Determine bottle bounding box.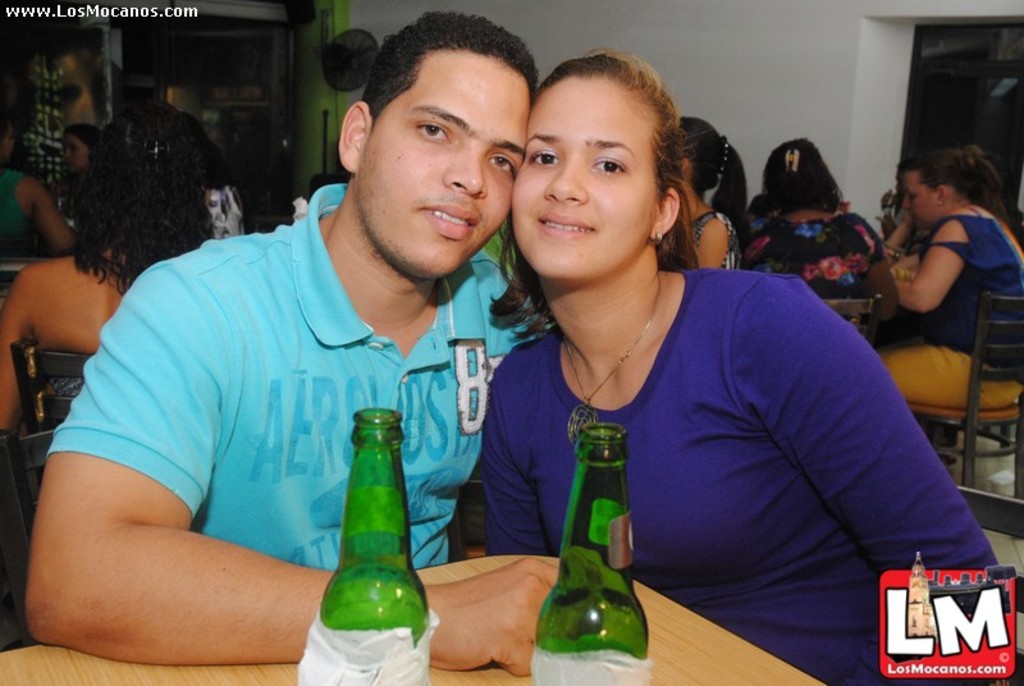
Determined: select_region(840, 200, 850, 214).
